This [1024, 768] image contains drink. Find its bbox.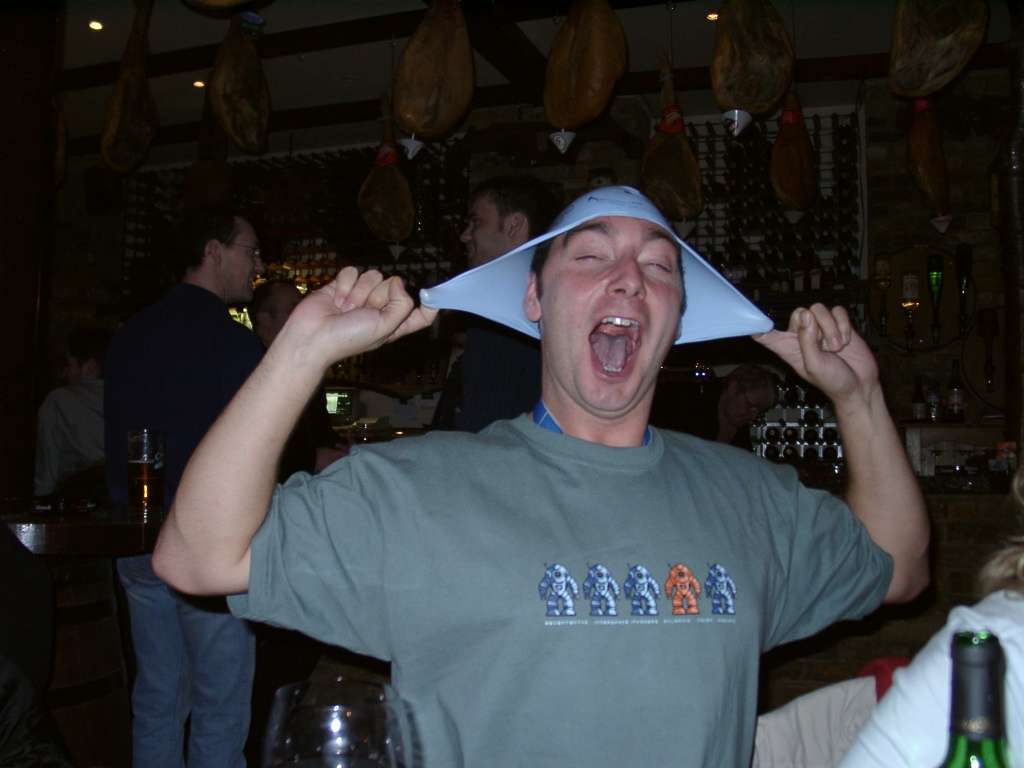
box(877, 257, 888, 311).
